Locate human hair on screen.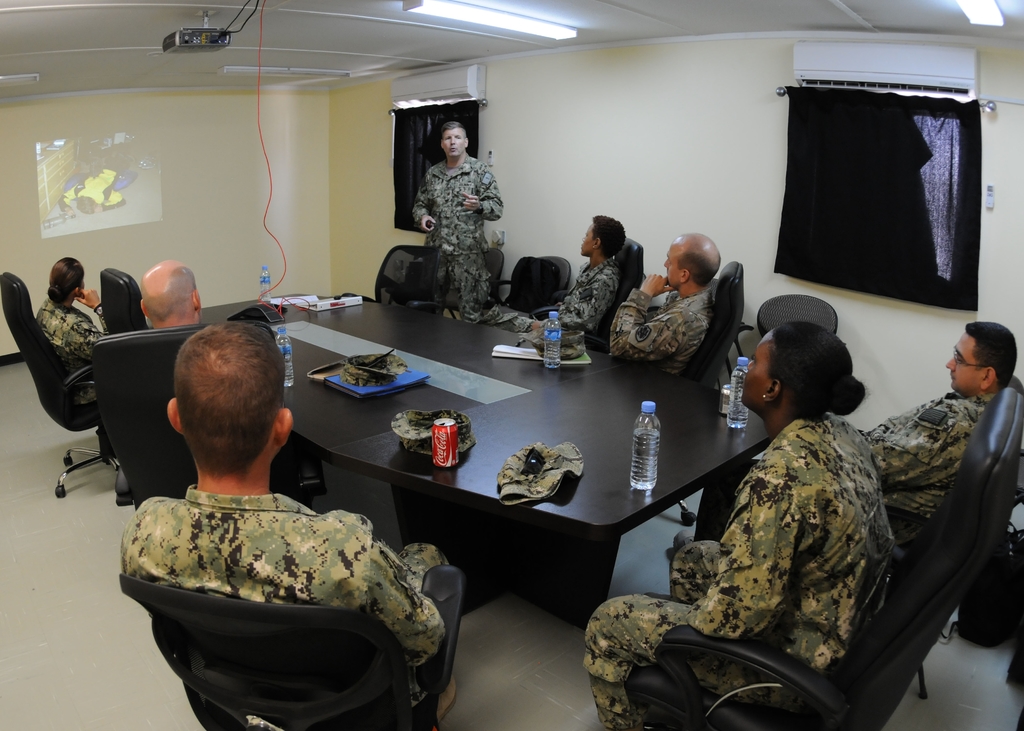
On screen at bbox=[770, 319, 870, 424].
